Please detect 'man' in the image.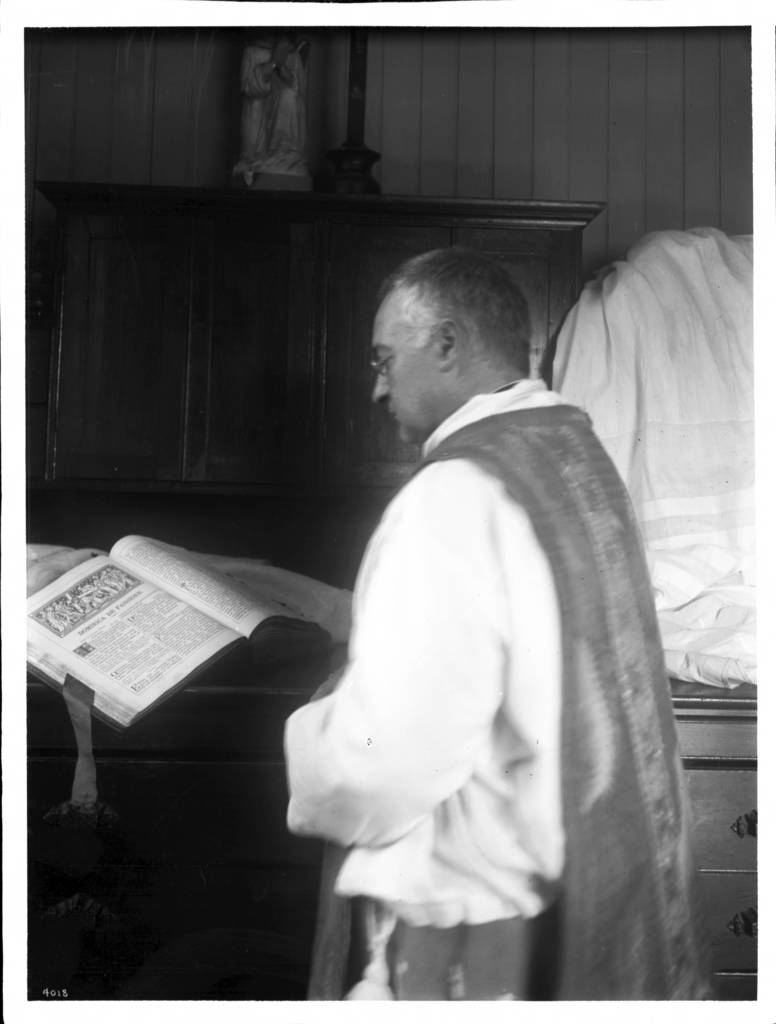
[x1=263, y1=193, x2=697, y2=977].
